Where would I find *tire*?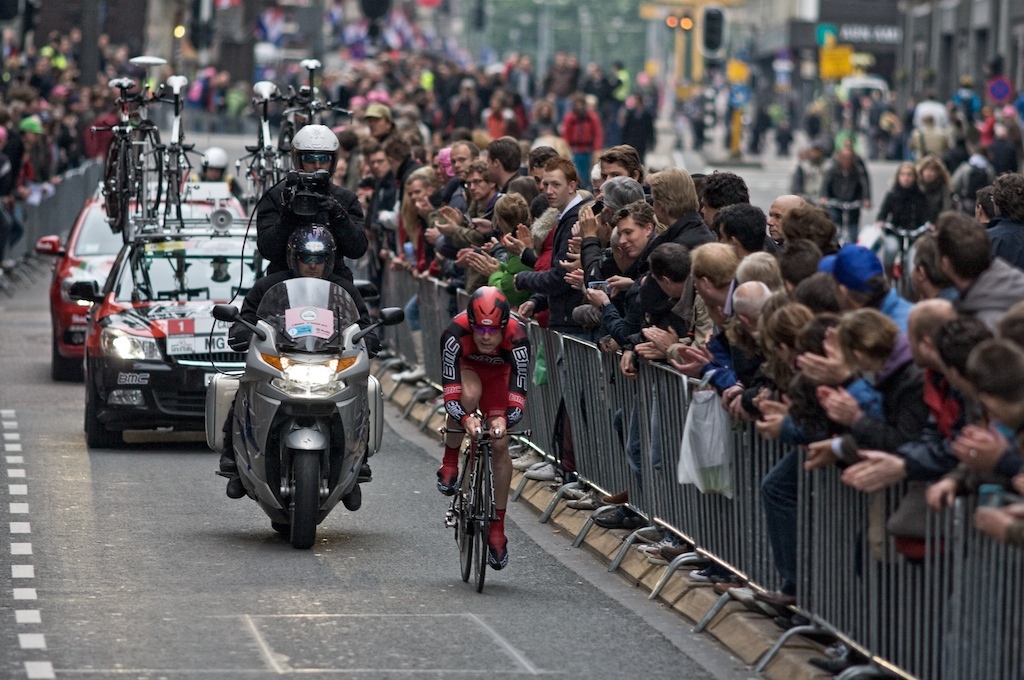
At locate(49, 303, 96, 388).
